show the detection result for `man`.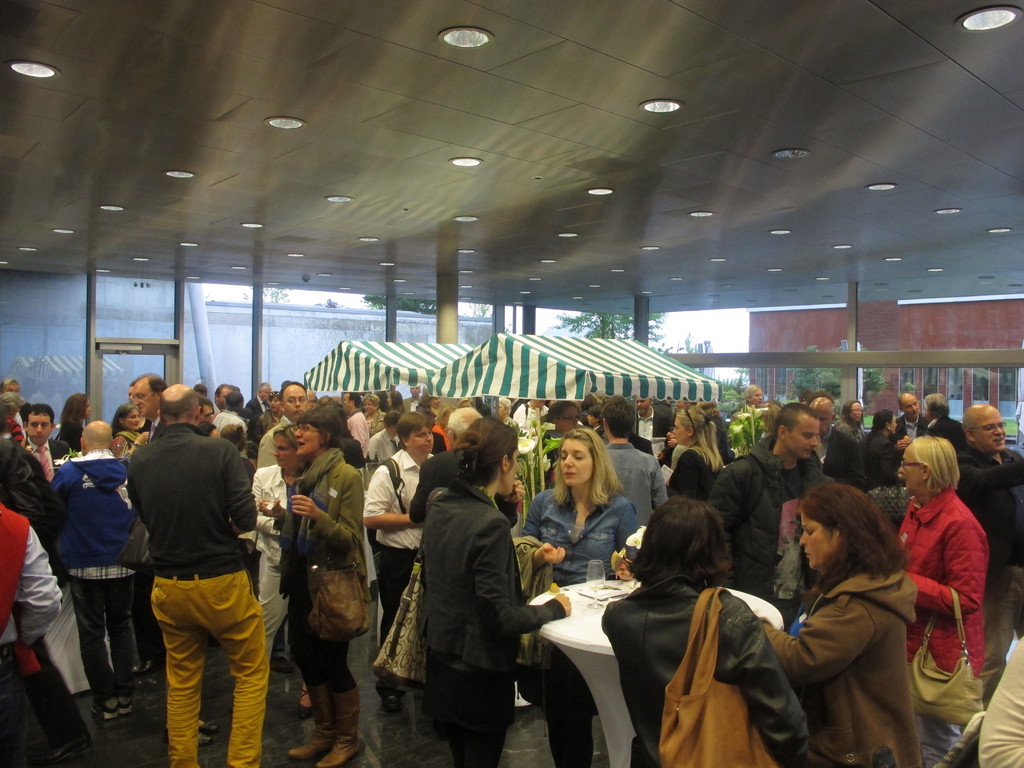
[257,413,368,767].
